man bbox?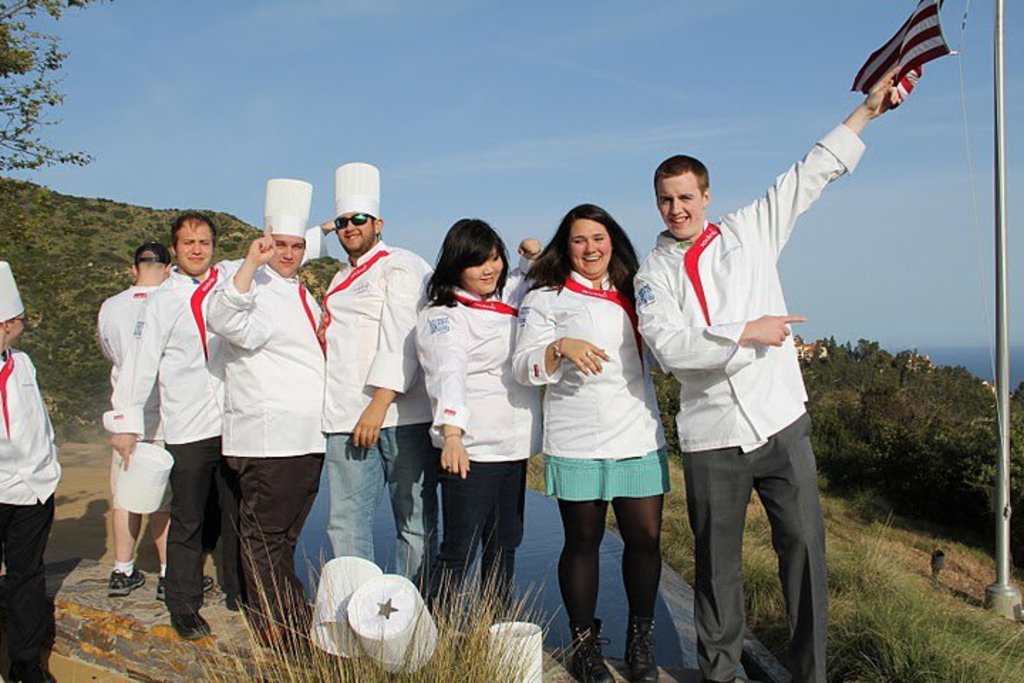
(x1=203, y1=179, x2=329, y2=643)
